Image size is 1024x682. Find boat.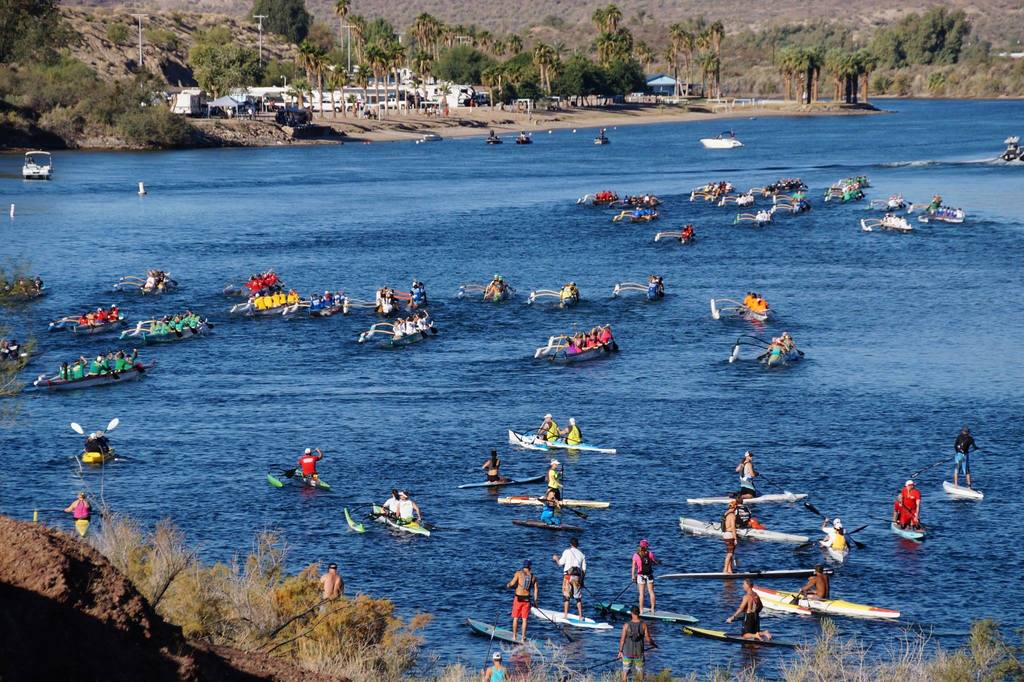
box=[705, 137, 740, 149].
